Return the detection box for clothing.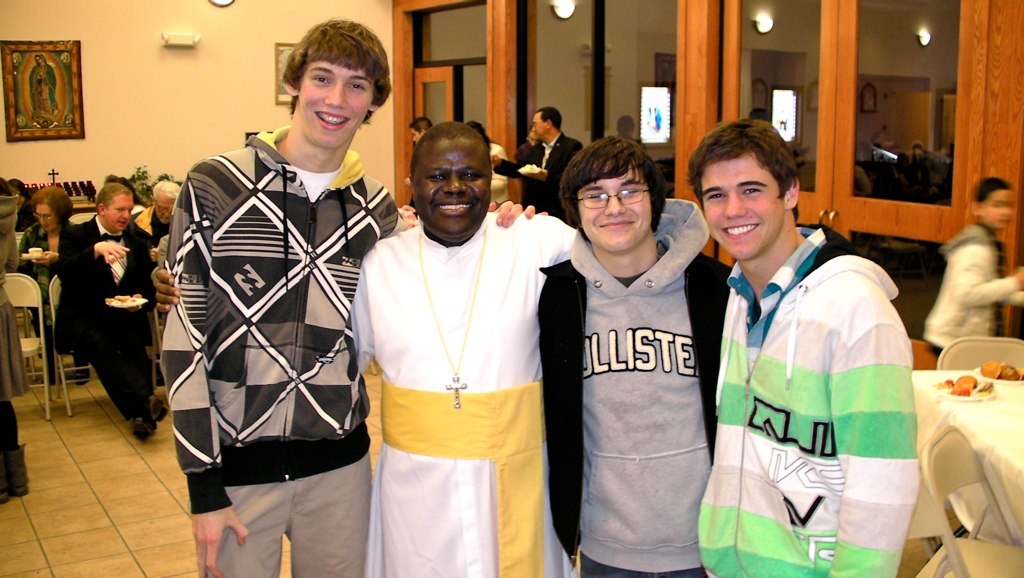
<box>132,212,190,252</box>.
